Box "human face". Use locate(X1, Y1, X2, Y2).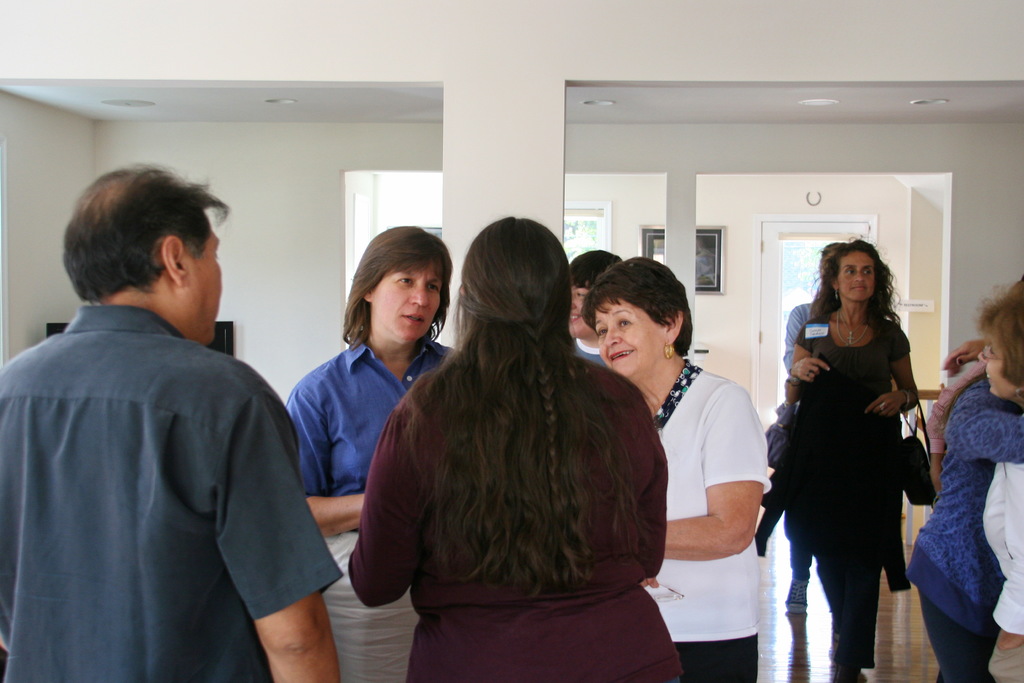
locate(180, 226, 225, 343).
